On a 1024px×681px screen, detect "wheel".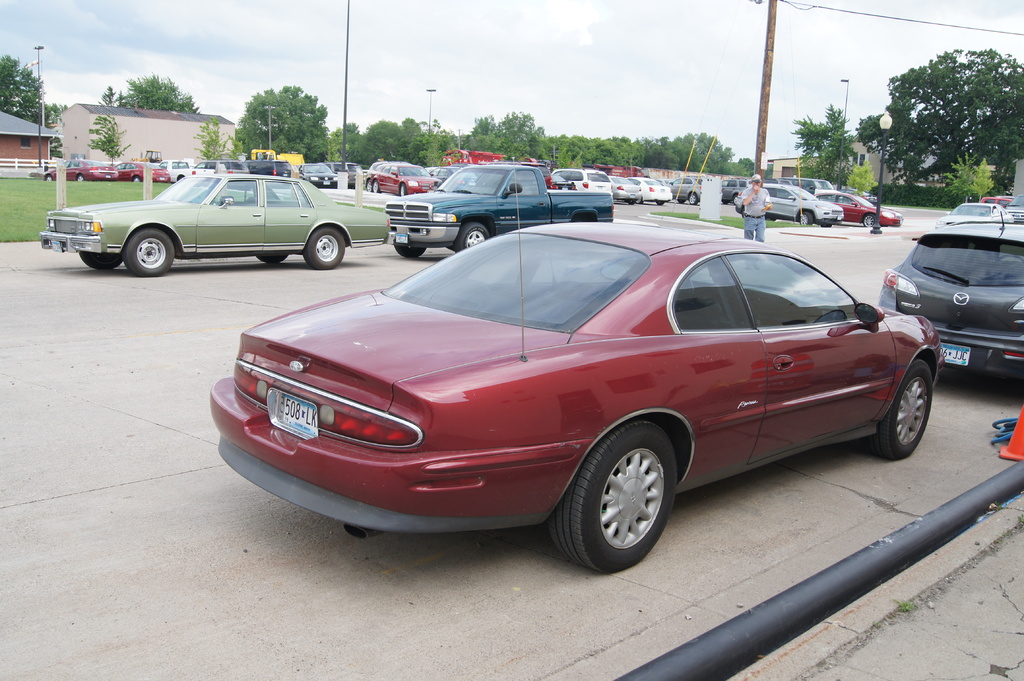
[x1=394, y1=243, x2=425, y2=258].
